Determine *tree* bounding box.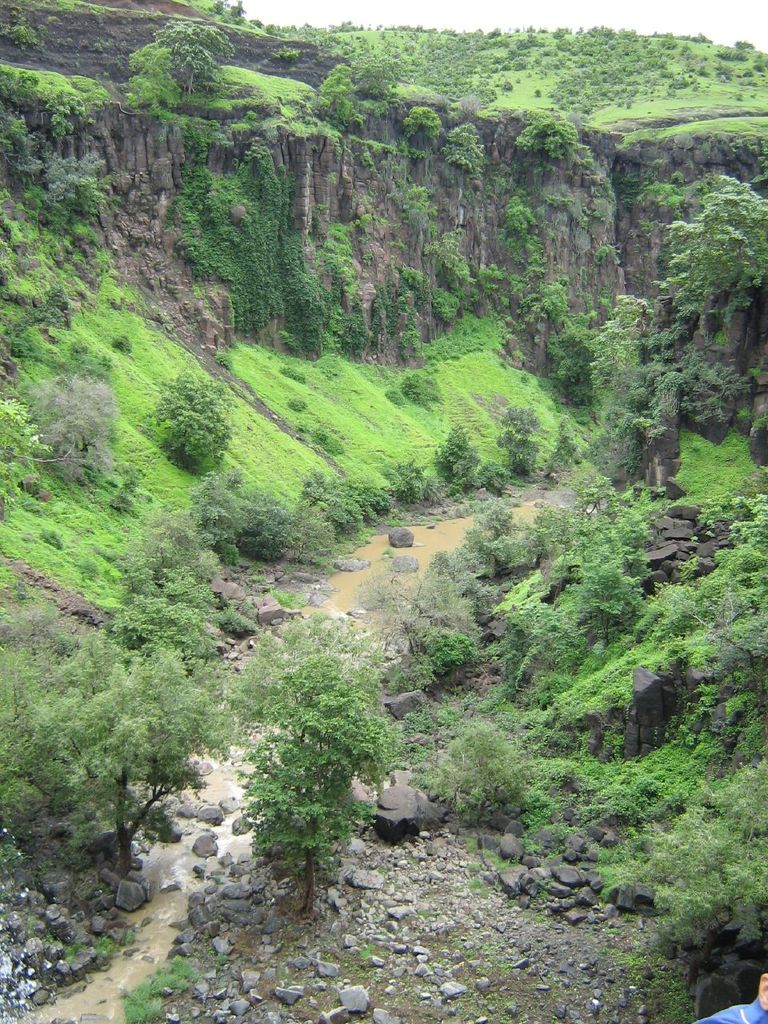
Determined: locate(72, 644, 222, 864).
